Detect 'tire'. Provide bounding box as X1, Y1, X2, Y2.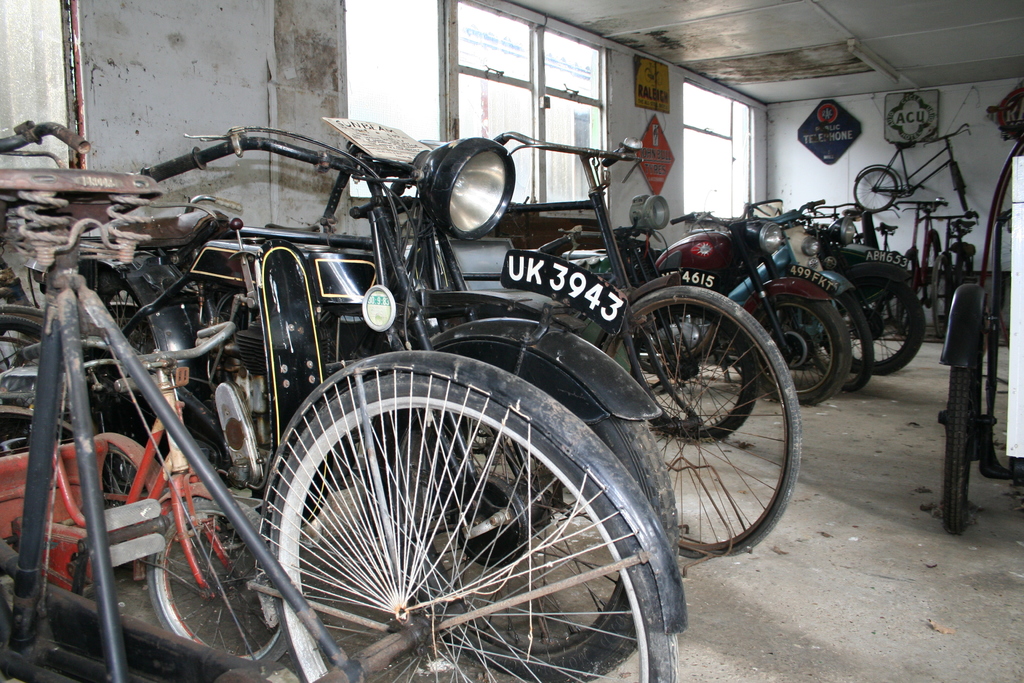
606, 284, 802, 558.
